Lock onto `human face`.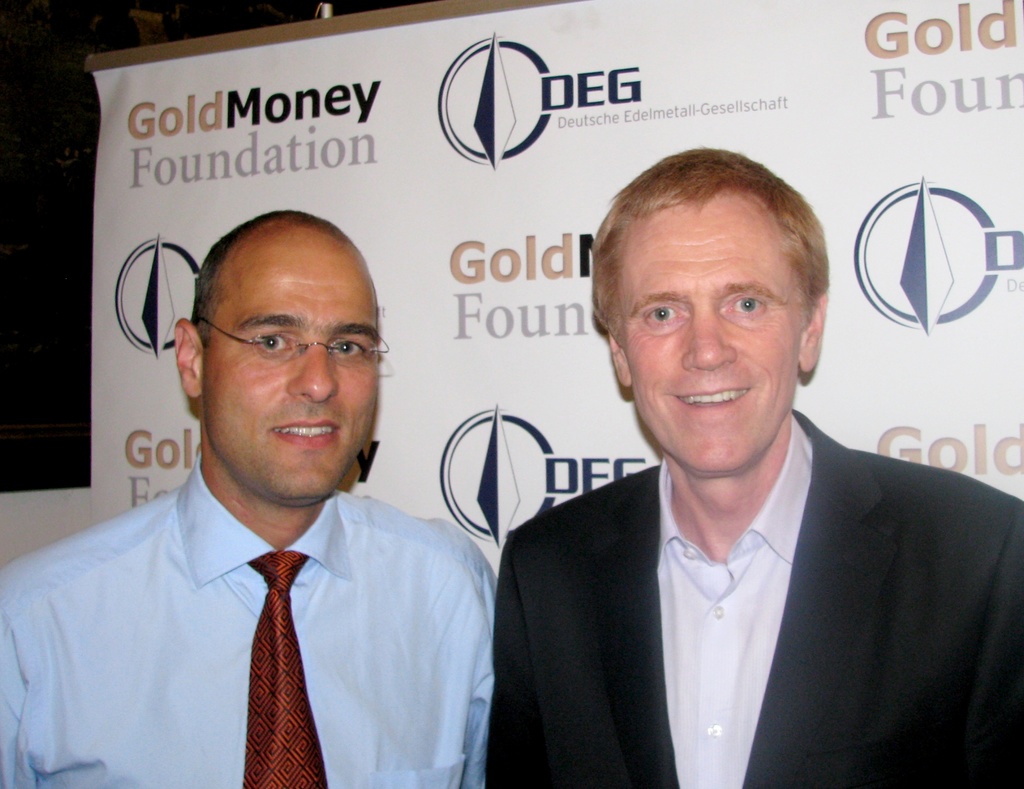
Locked: <box>627,198,802,473</box>.
